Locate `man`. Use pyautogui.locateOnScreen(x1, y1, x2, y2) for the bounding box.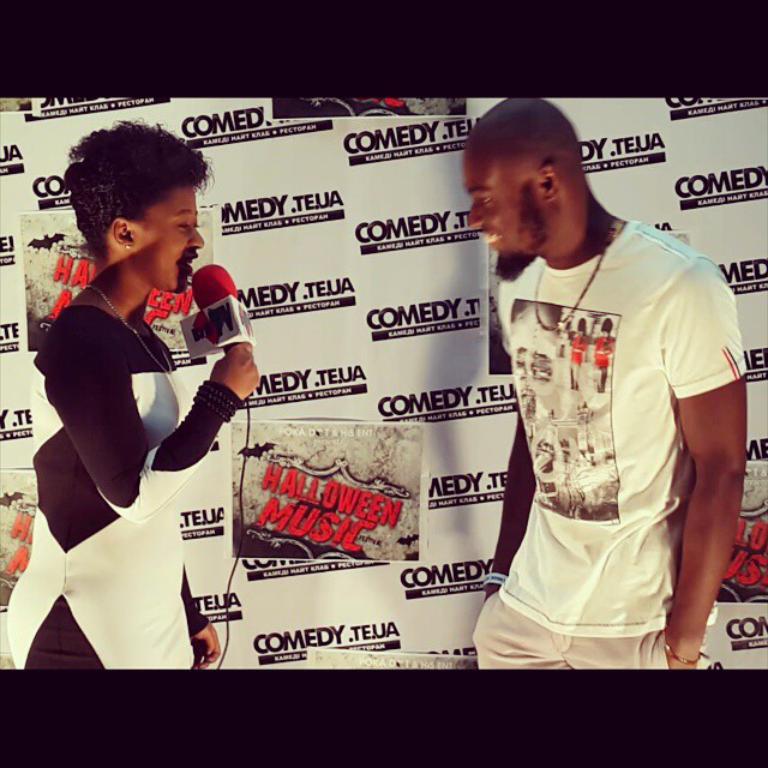
pyautogui.locateOnScreen(451, 83, 745, 682).
